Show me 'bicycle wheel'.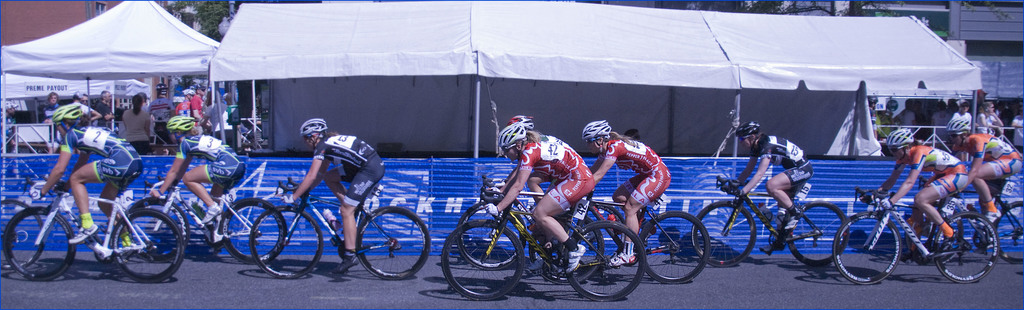
'bicycle wheel' is here: box(833, 213, 903, 286).
